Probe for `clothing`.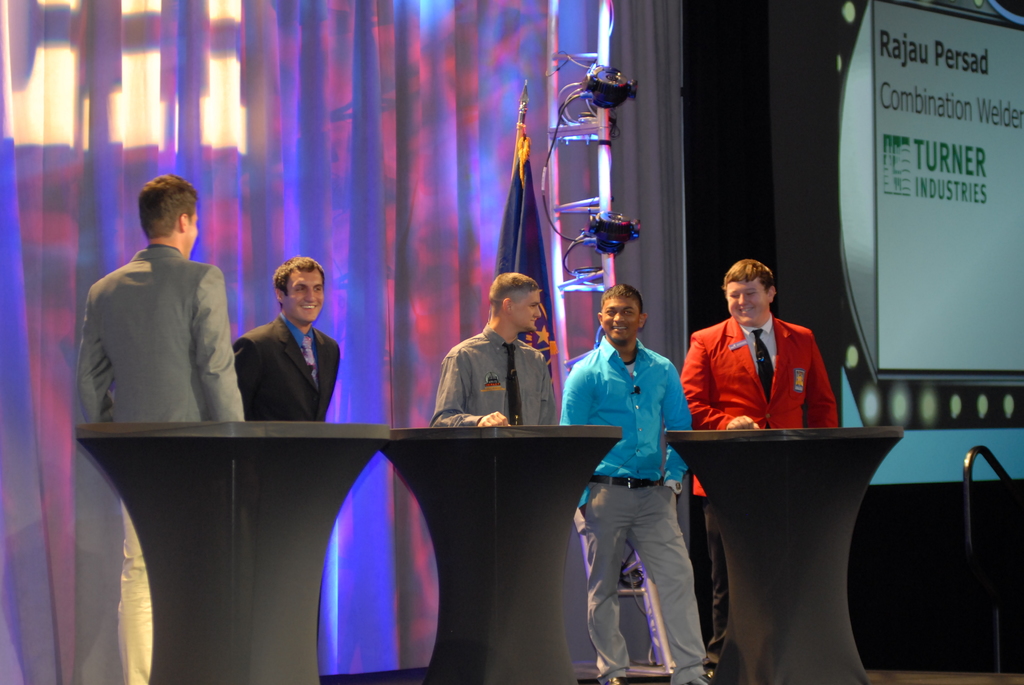
Probe result: BBox(71, 247, 257, 679).
